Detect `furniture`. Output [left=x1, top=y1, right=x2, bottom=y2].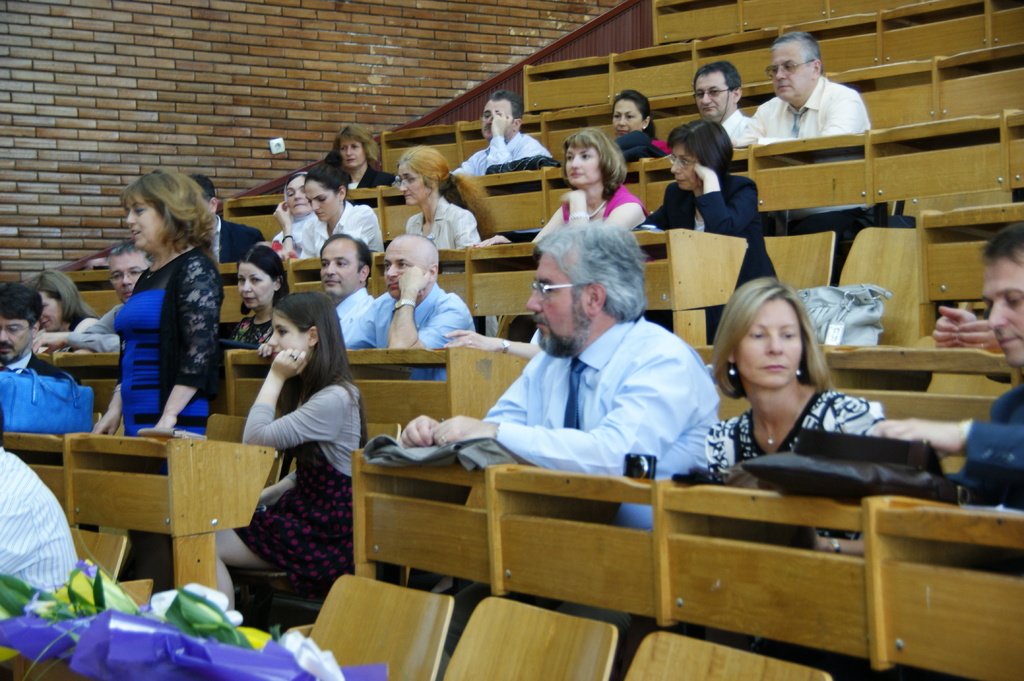
[left=375, top=35, right=1023, bottom=177].
